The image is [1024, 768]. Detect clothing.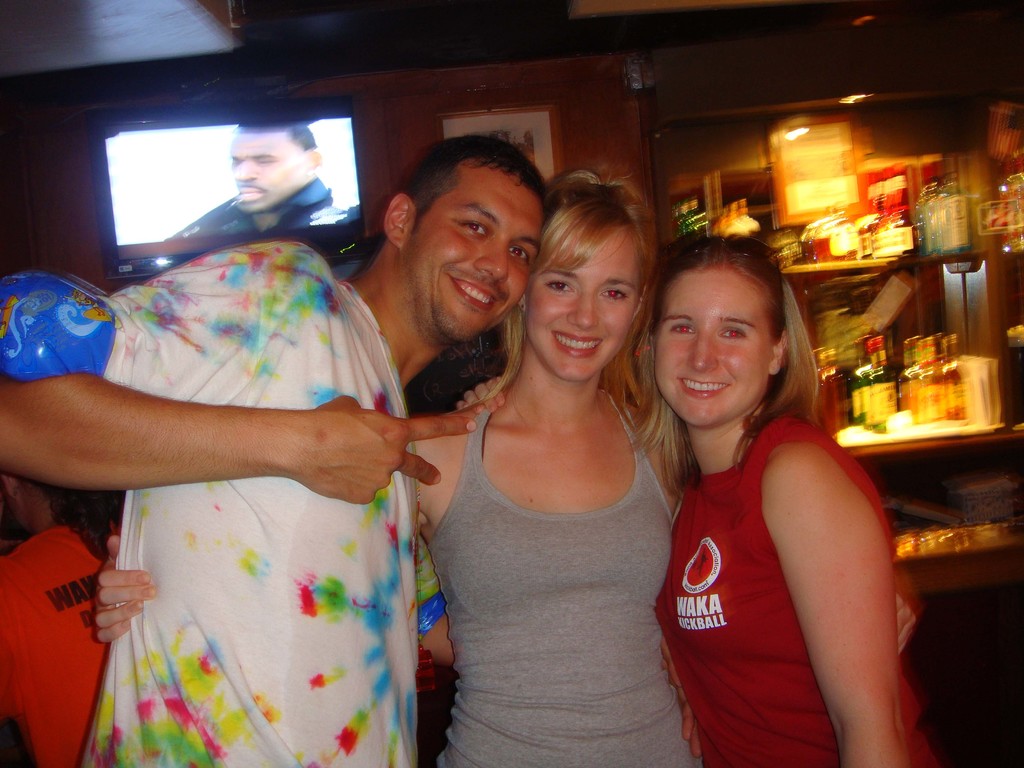
Detection: [x1=0, y1=520, x2=124, y2=767].
